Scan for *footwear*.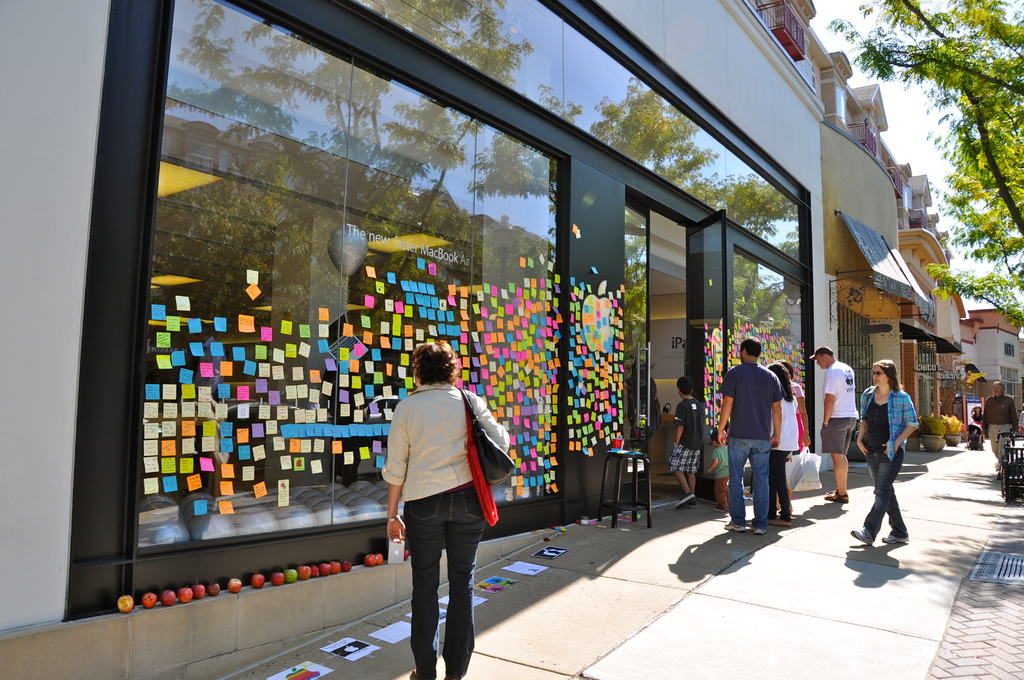
Scan result: [left=851, top=525, right=881, bottom=546].
